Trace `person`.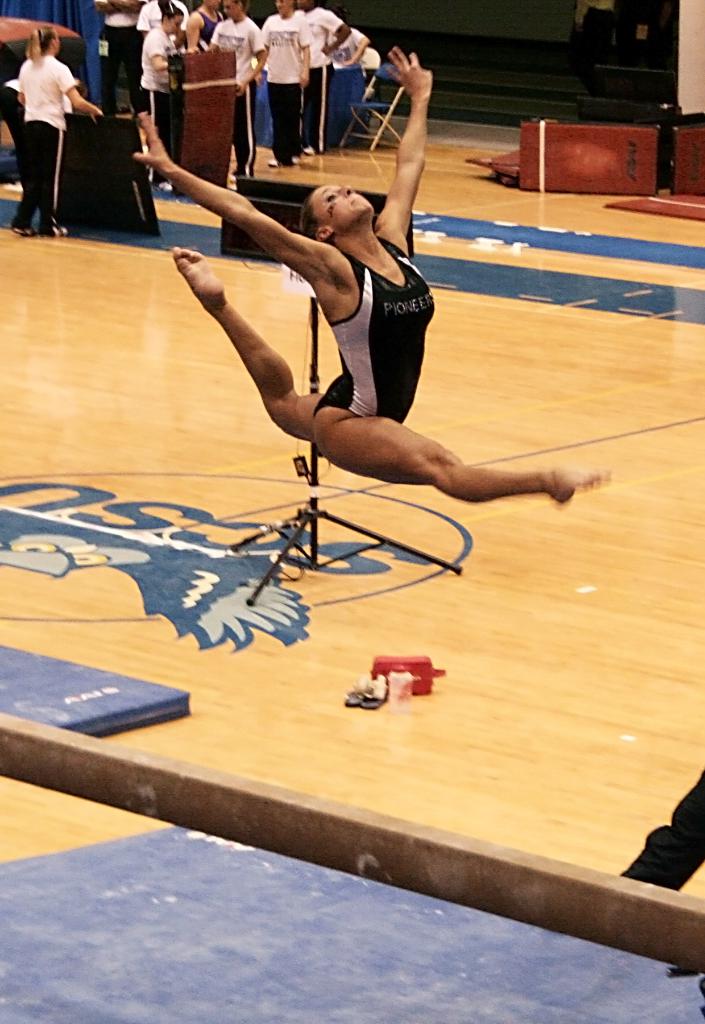
Traced to region(7, 23, 104, 232).
